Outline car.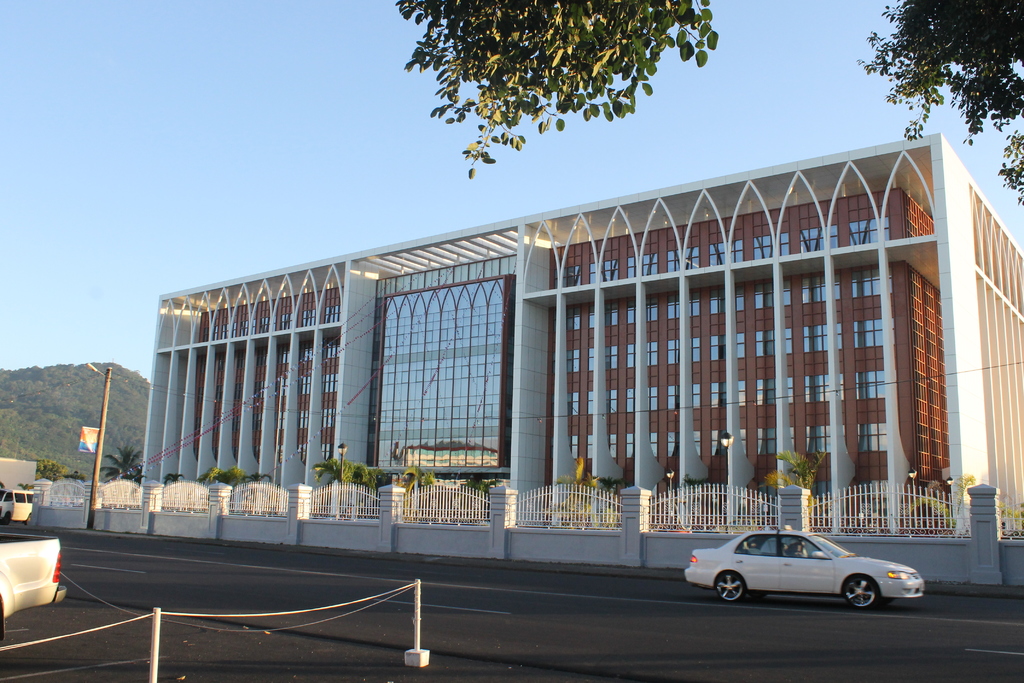
Outline: BBox(0, 490, 36, 522).
